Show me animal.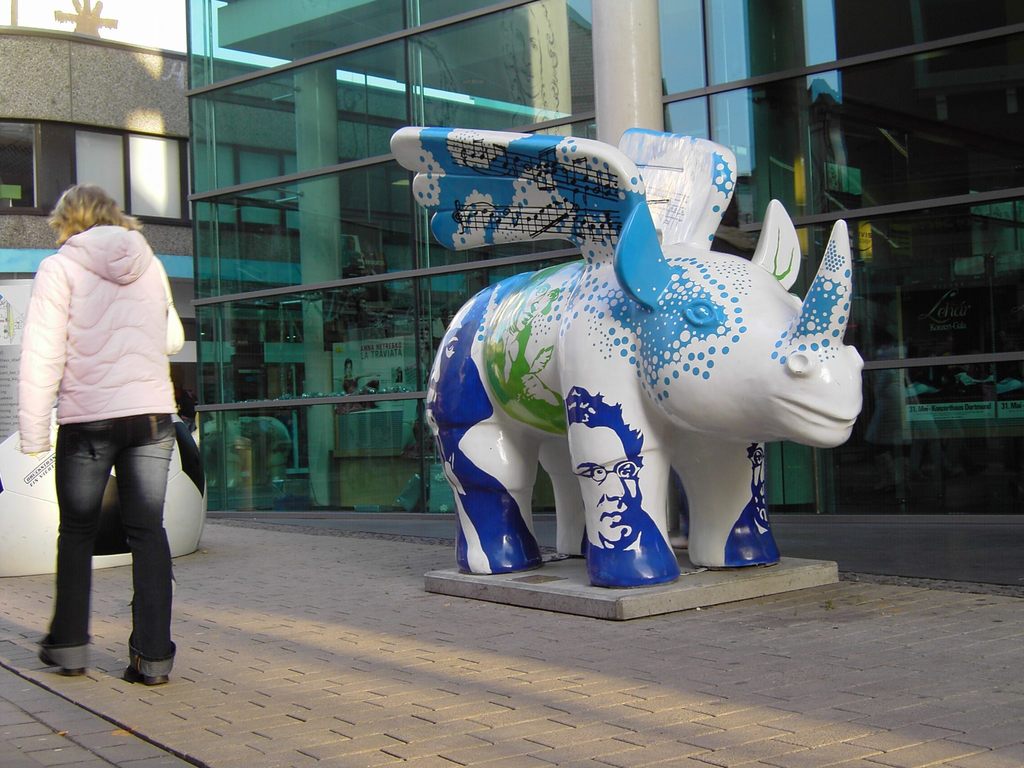
animal is here: 392 124 870 586.
